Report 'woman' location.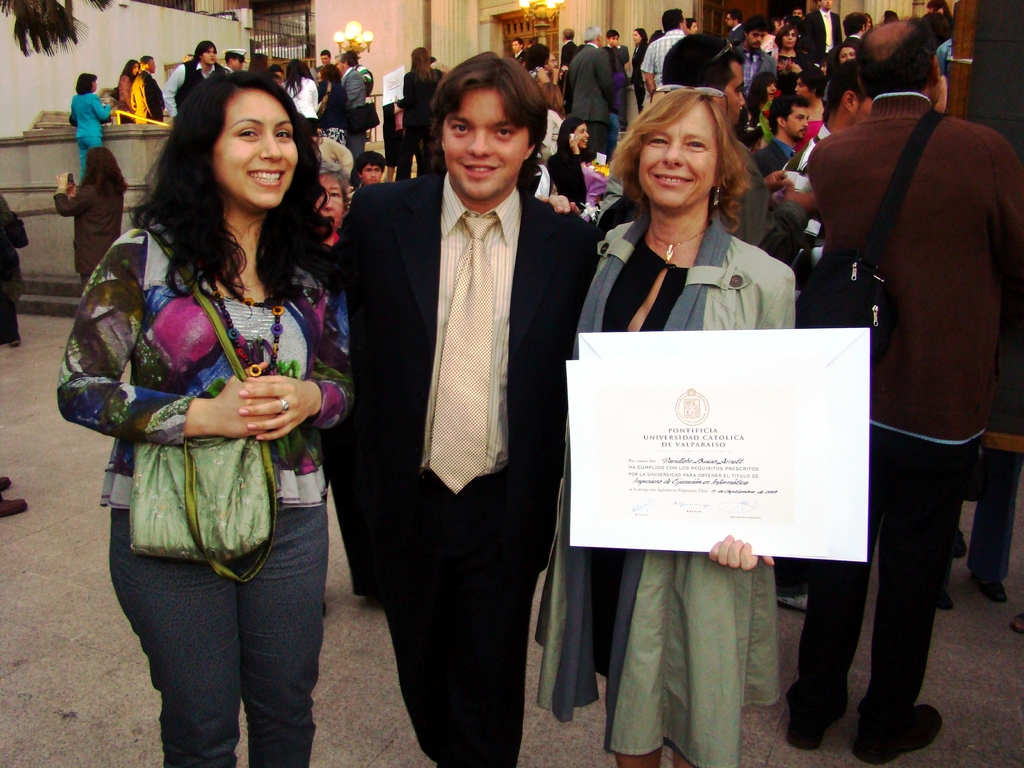
Report: left=521, top=42, right=558, bottom=84.
